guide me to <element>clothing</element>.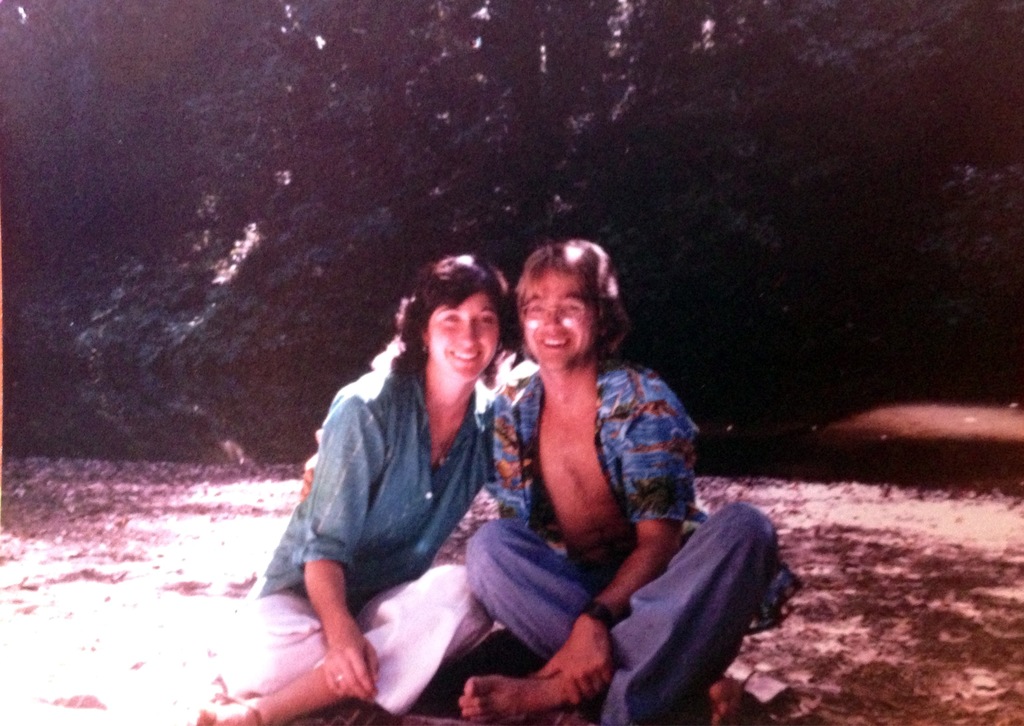
Guidance: BBox(471, 356, 799, 723).
